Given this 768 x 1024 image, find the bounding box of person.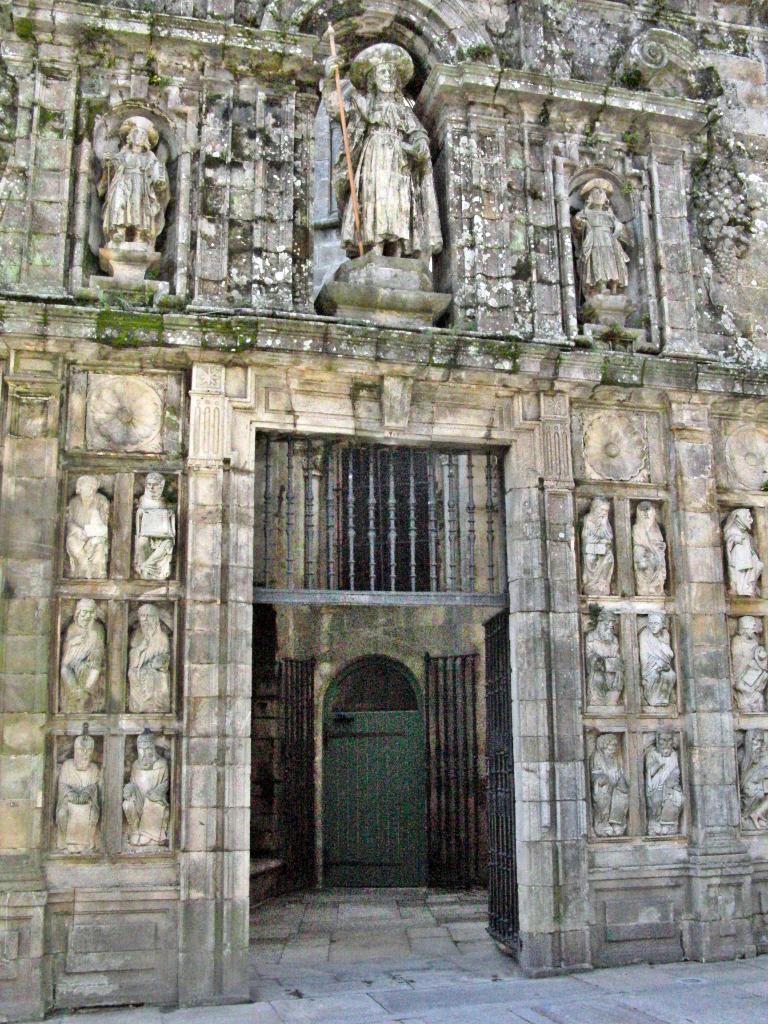
[left=128, top=608, right=173, bottom=710].
